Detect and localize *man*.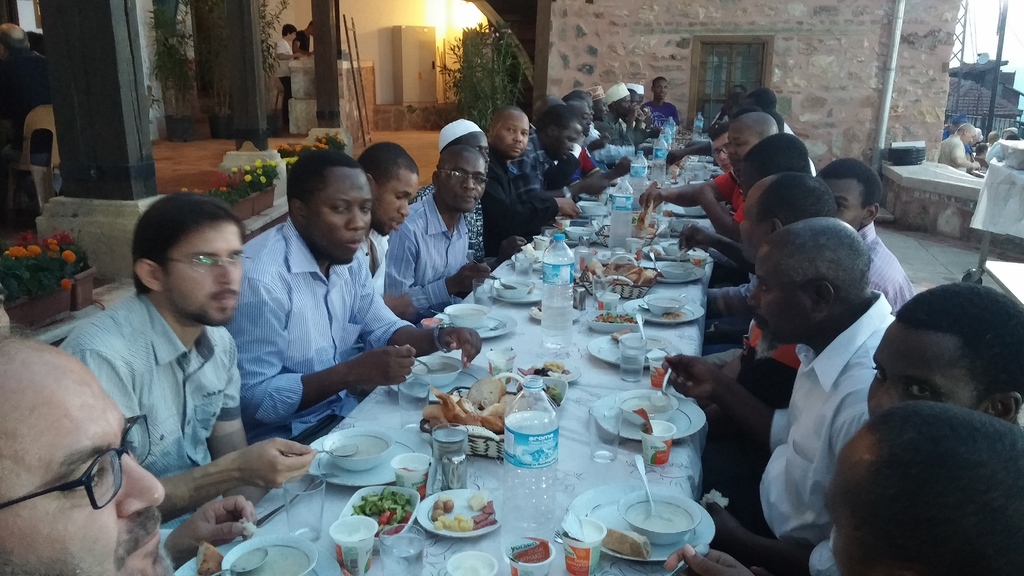
Localized at 515, 99, 595, 200.
